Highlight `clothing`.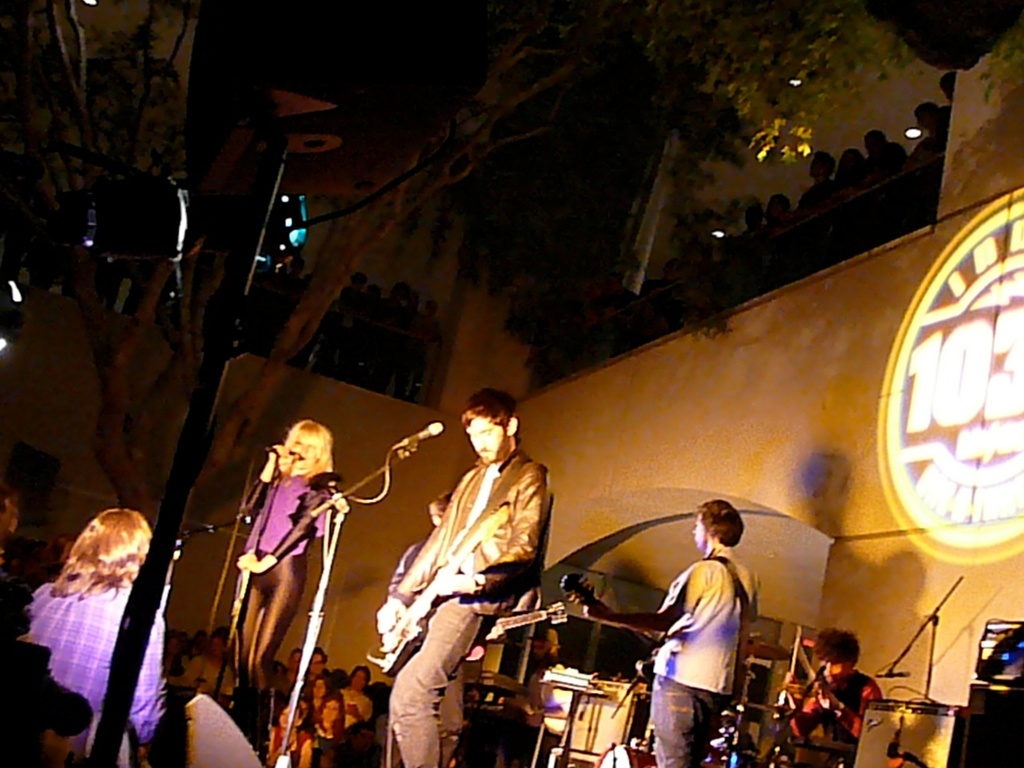
Highlighted region: bbox=[345, 690, 371, 728].
